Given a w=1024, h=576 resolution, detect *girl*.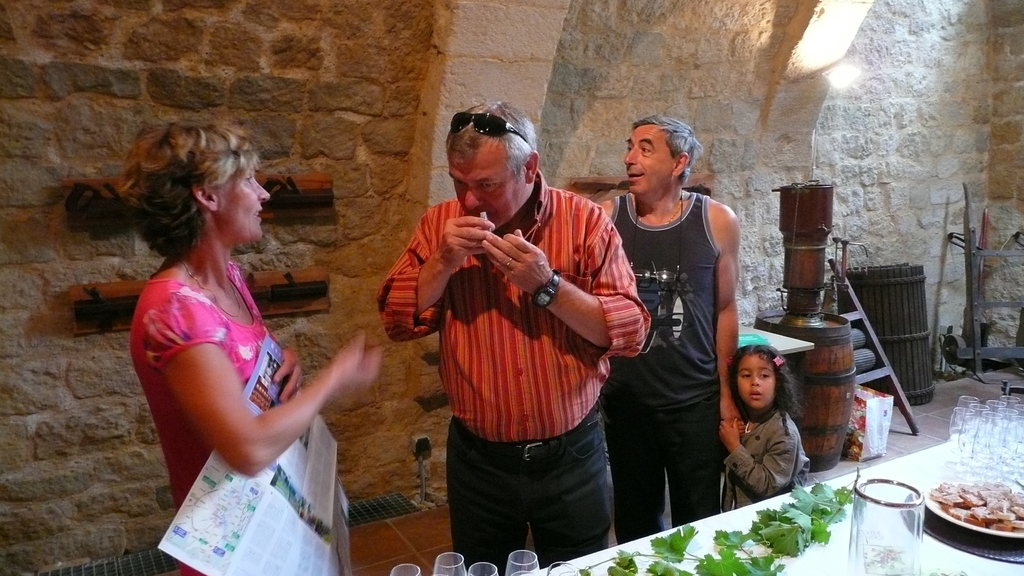
712:345:813:505.
